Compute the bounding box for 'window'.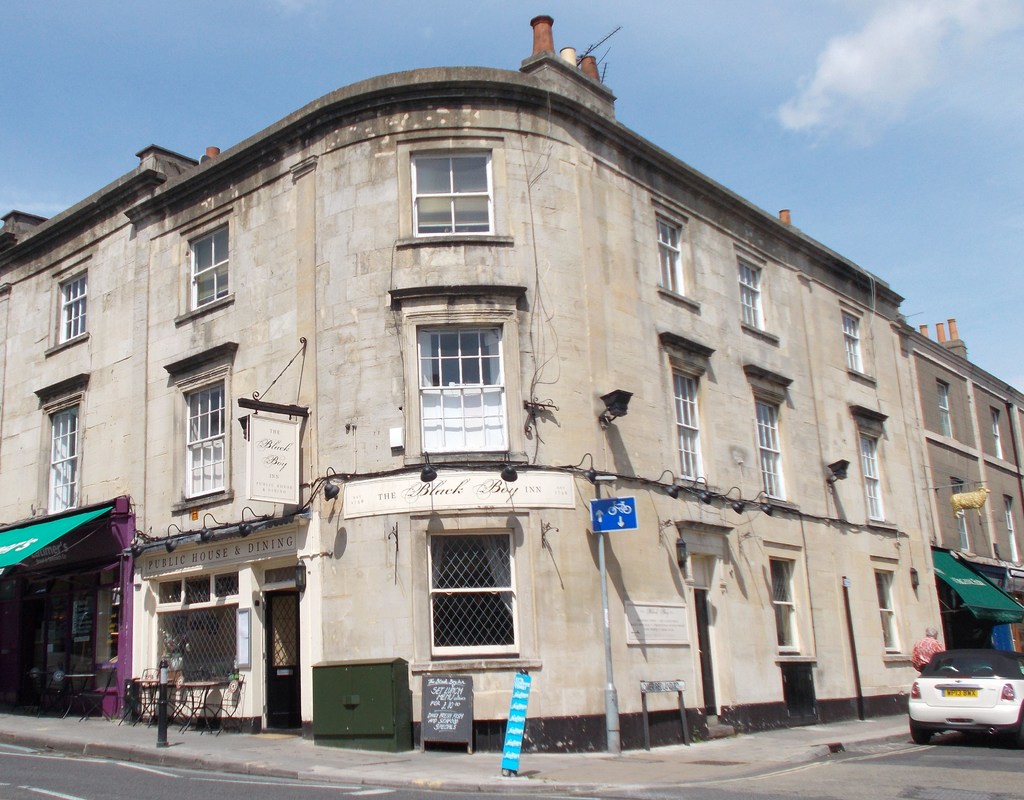
{"left": 875, "top": 571, "right": 907, "bottom": 654}.
